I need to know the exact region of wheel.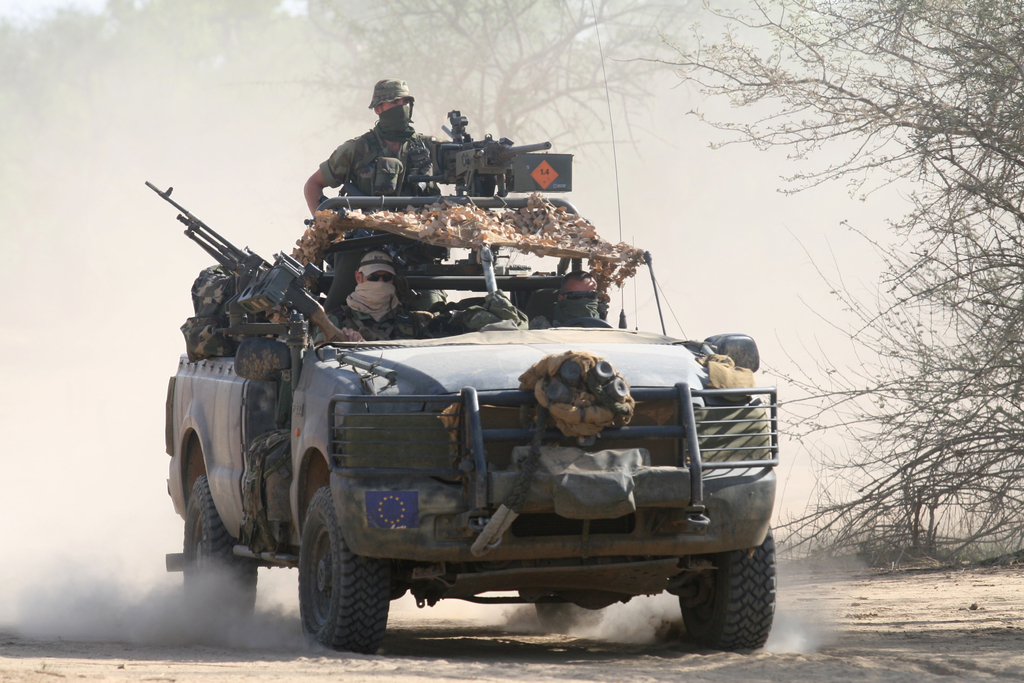
Region: x1=178, y1=471, x2=257, y2=645.
